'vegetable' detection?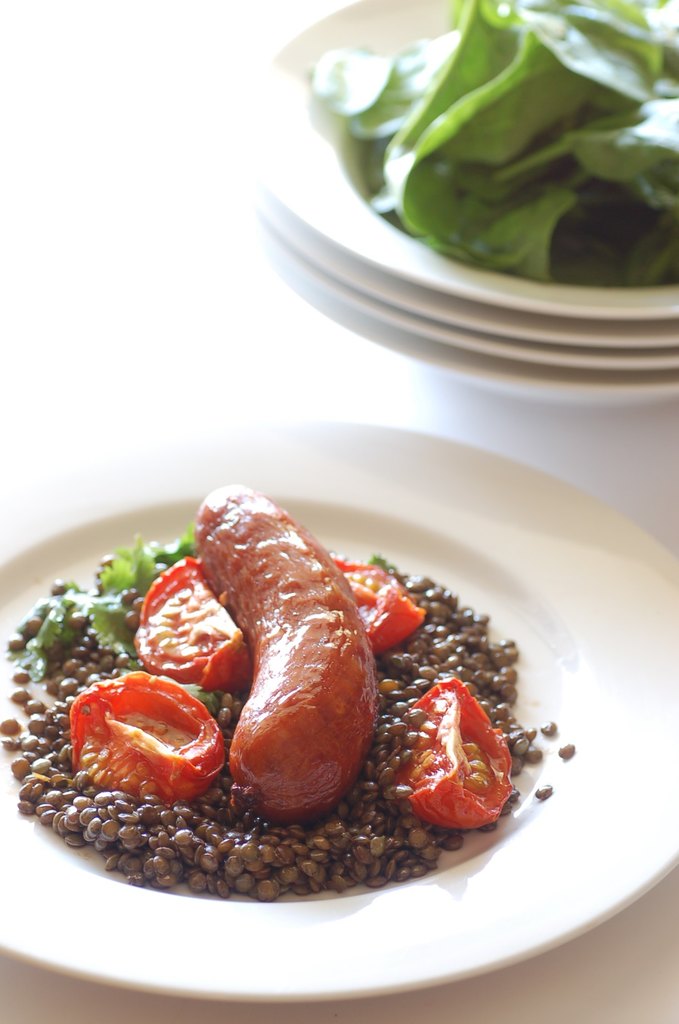
[132,557,256,698]
